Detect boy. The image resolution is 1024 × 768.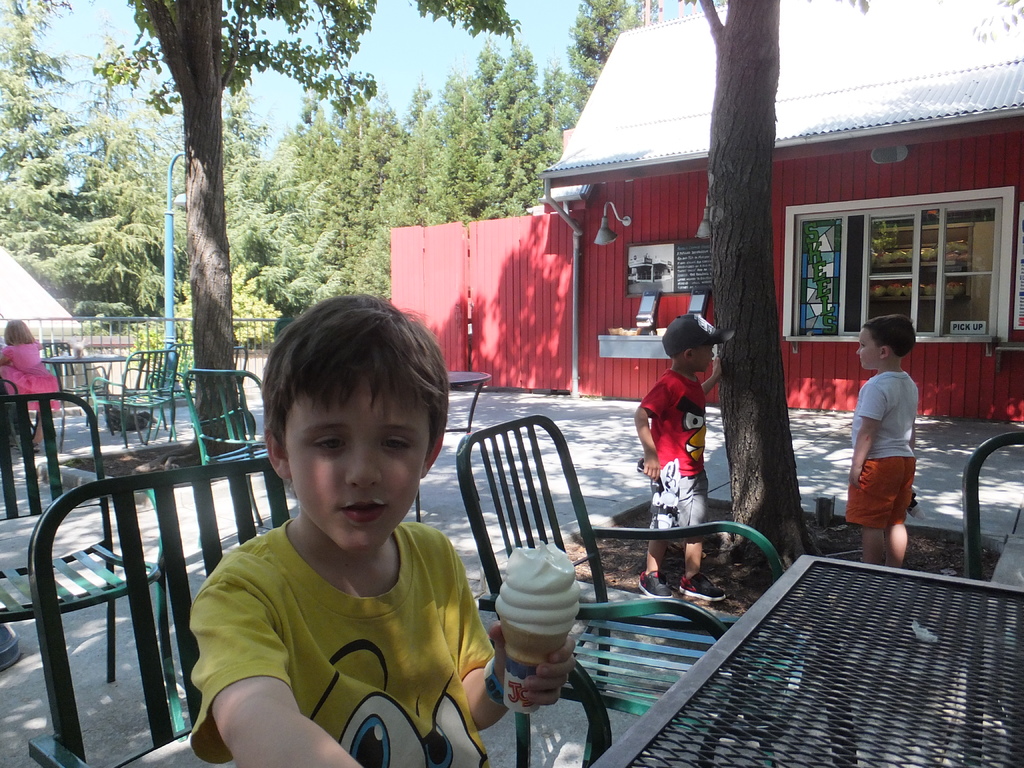
x1=636, y1=314, x2=735, y2=599.
